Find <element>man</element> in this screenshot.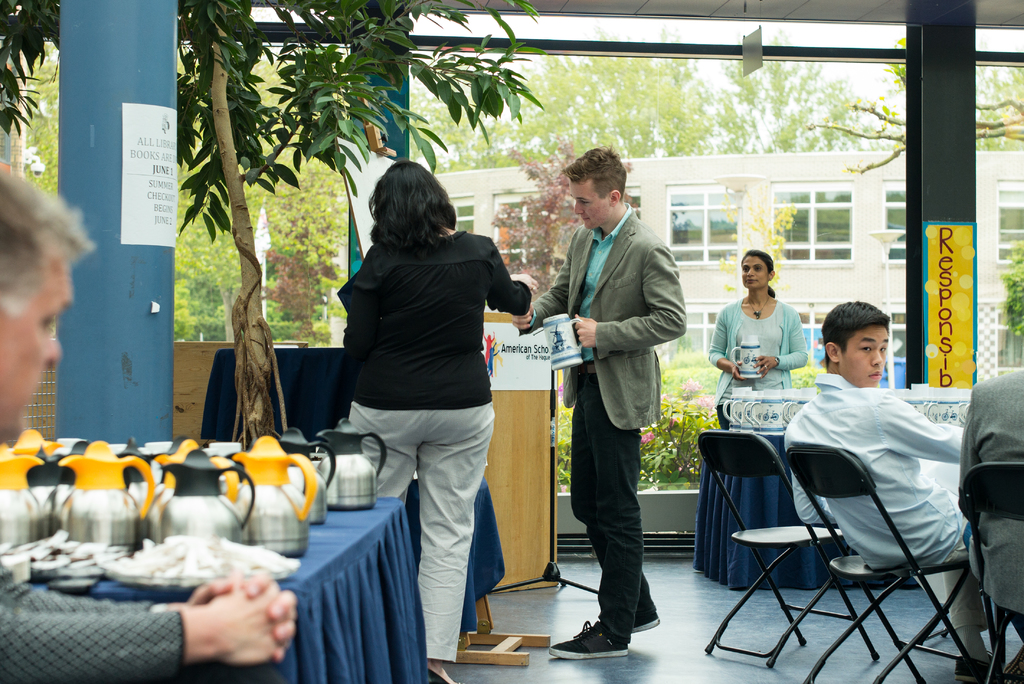
The bounding box for <element>man</element> is pyautogui.locateOnScreen(950, 353, 1023, 615).
